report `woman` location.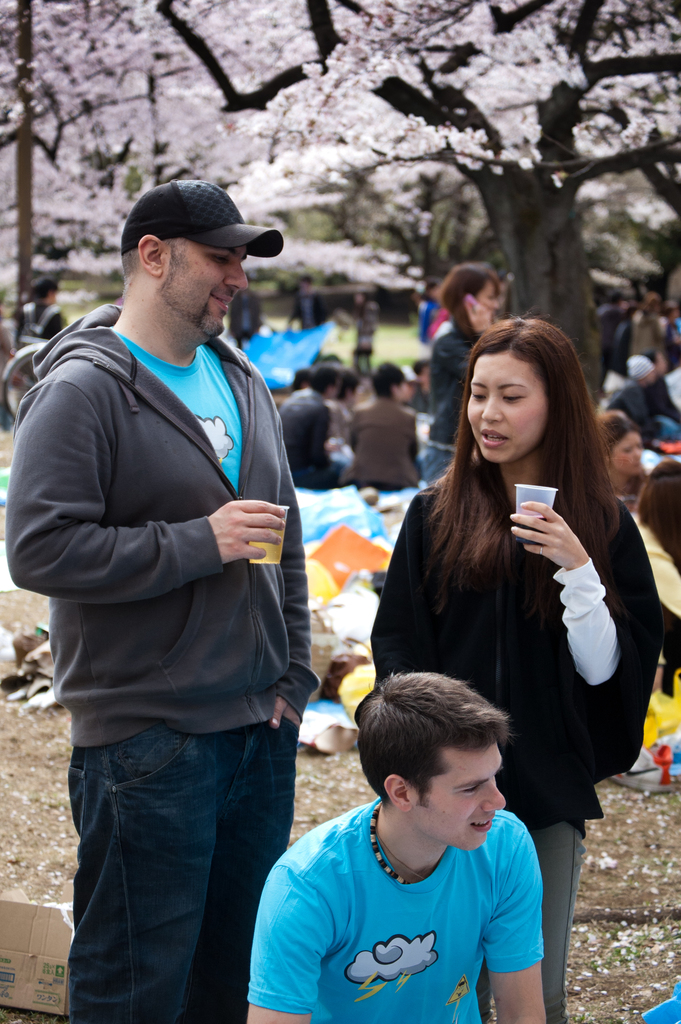
Report: (x1=327, y1=300, x2=631, y2=963).
